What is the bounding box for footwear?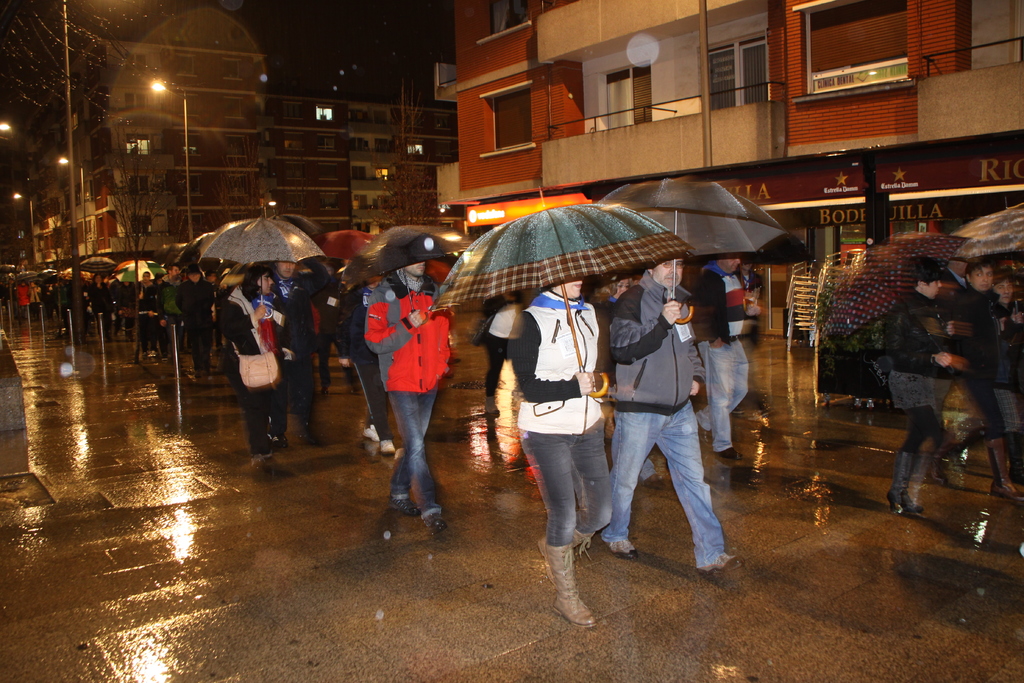
region(719, 444, 746, 461).
